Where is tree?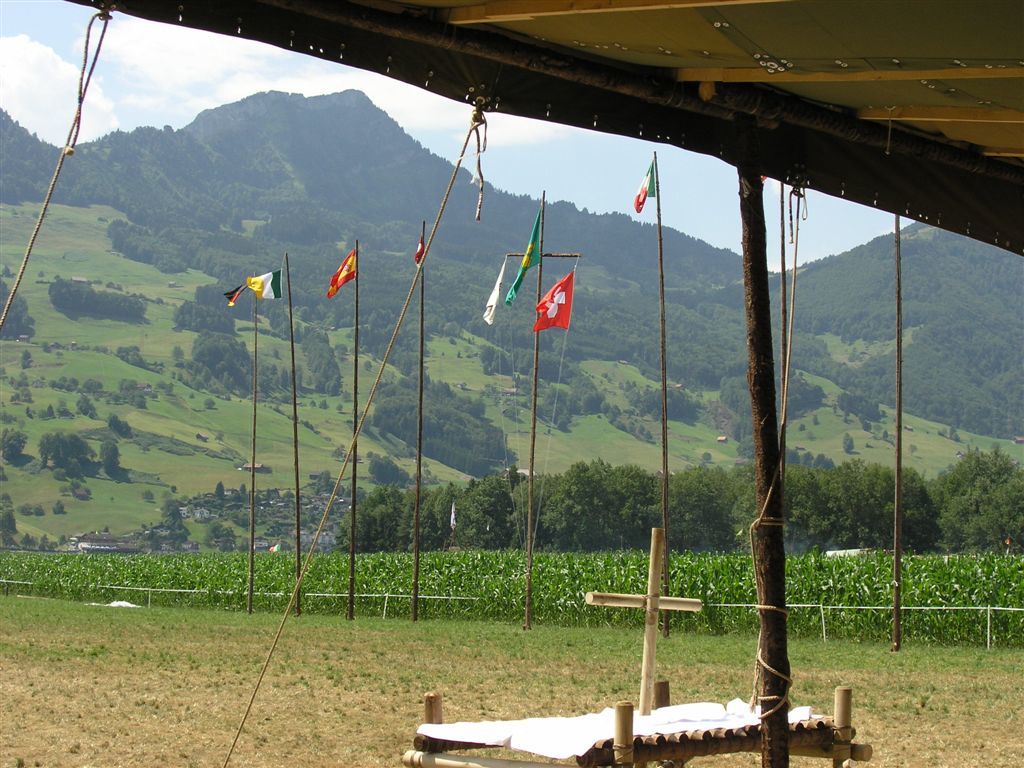
x1=408, y1=463, x2=439, y2=484.
